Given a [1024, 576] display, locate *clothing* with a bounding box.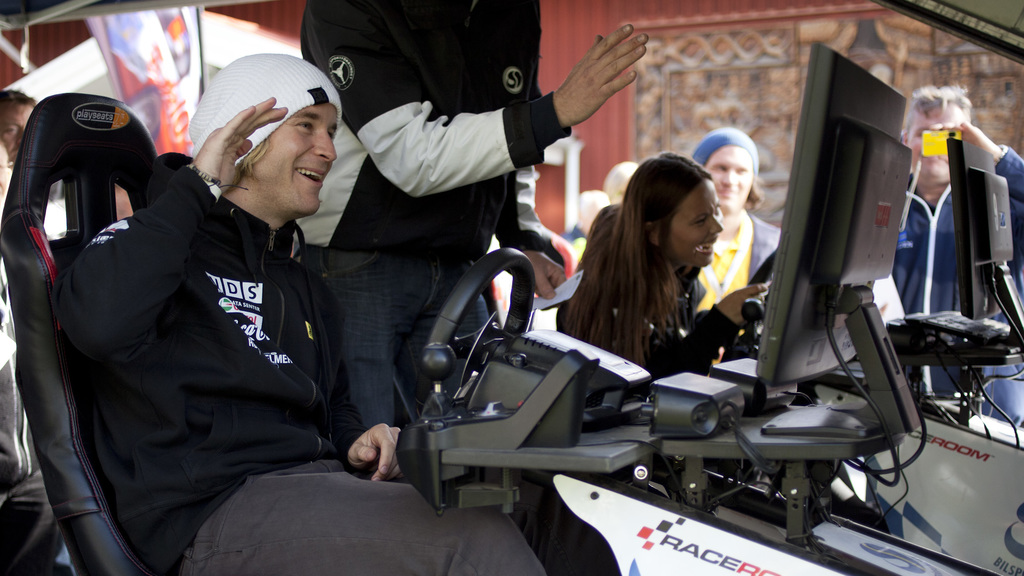
Located: x1=52, y1=150, x2=551, y2=575.
